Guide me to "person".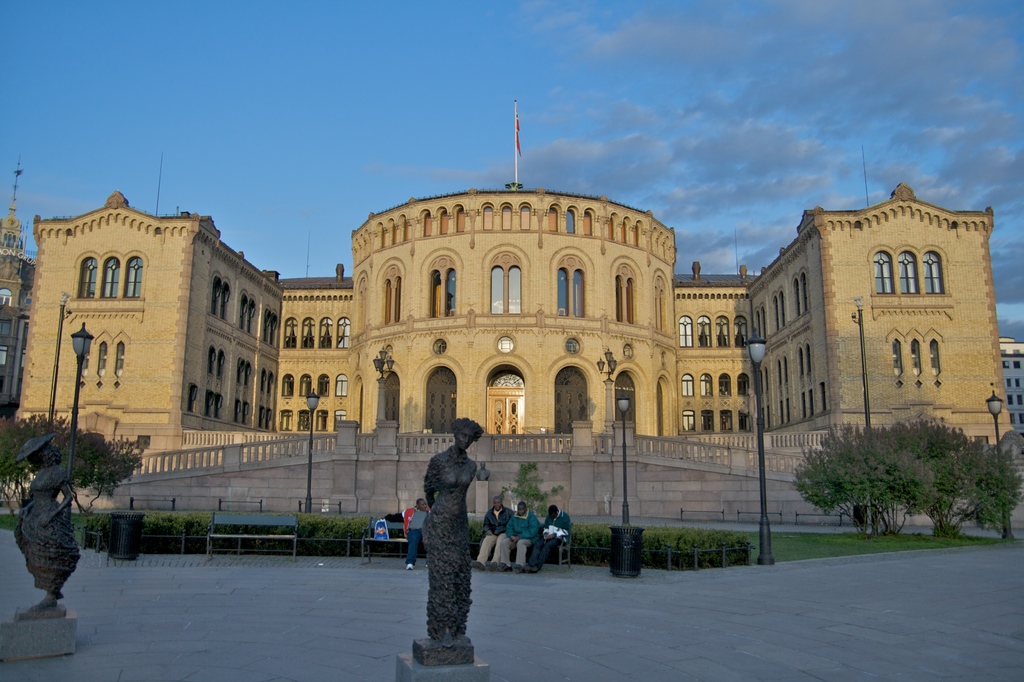
Guidance: BBox(522, 505, 573, 579).
